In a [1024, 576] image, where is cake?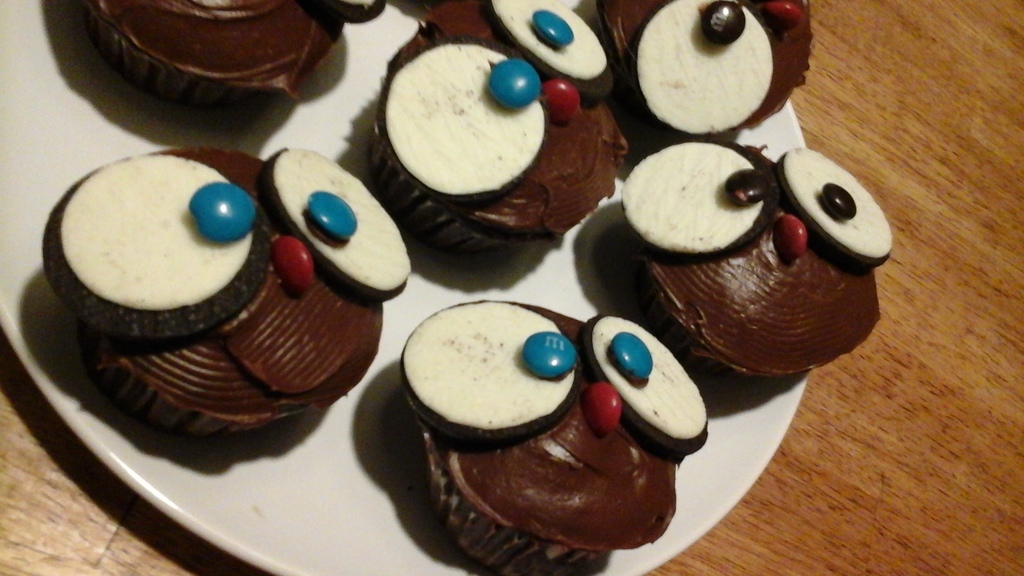
bbox=[375, 0, 623, 253].
